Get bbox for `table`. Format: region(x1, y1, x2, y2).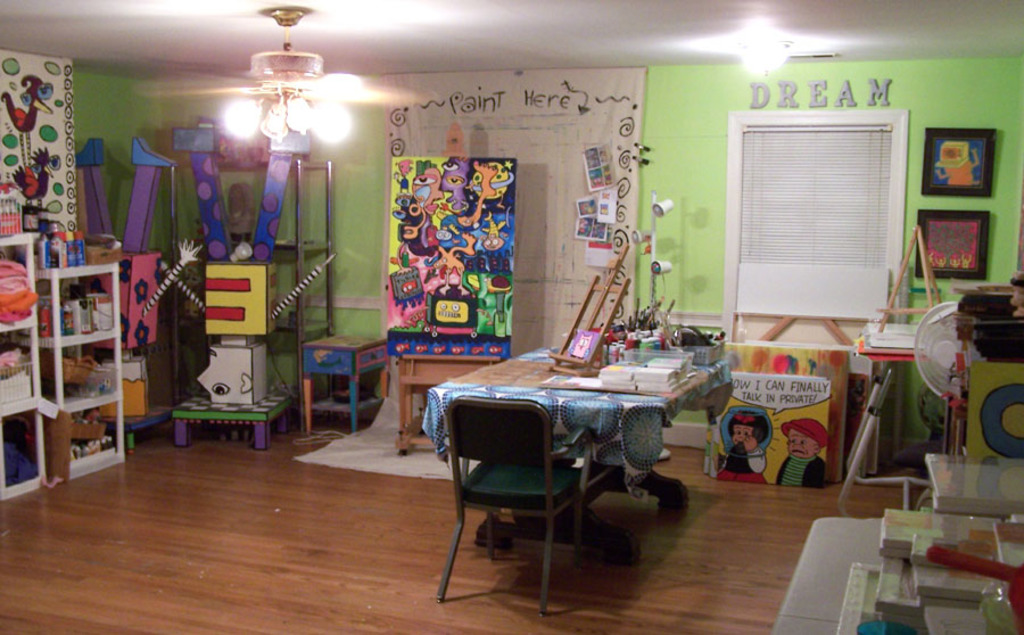
region(393, 353, 499, 453).
